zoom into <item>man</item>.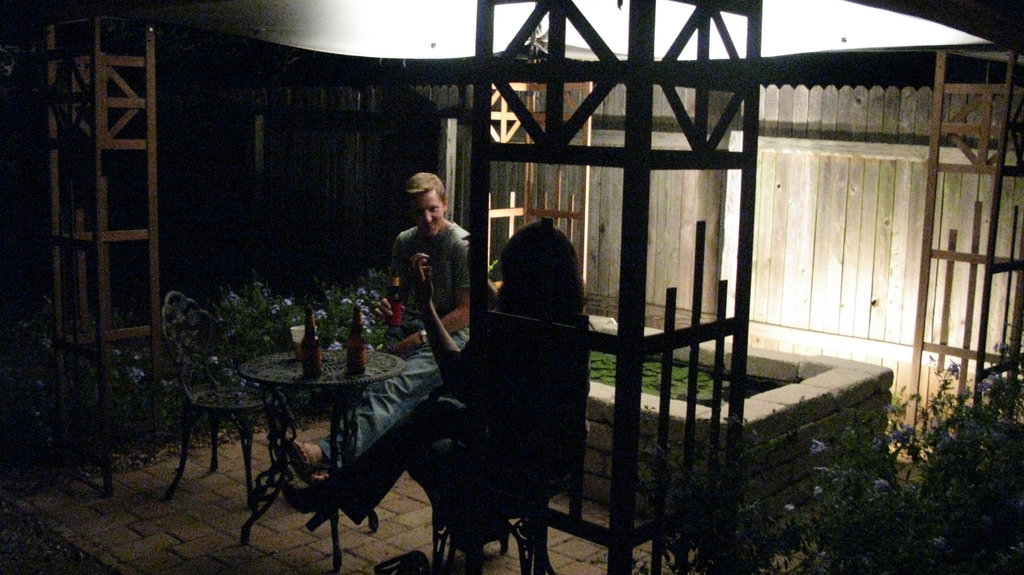
Zoom target: 281 169 499 484.
